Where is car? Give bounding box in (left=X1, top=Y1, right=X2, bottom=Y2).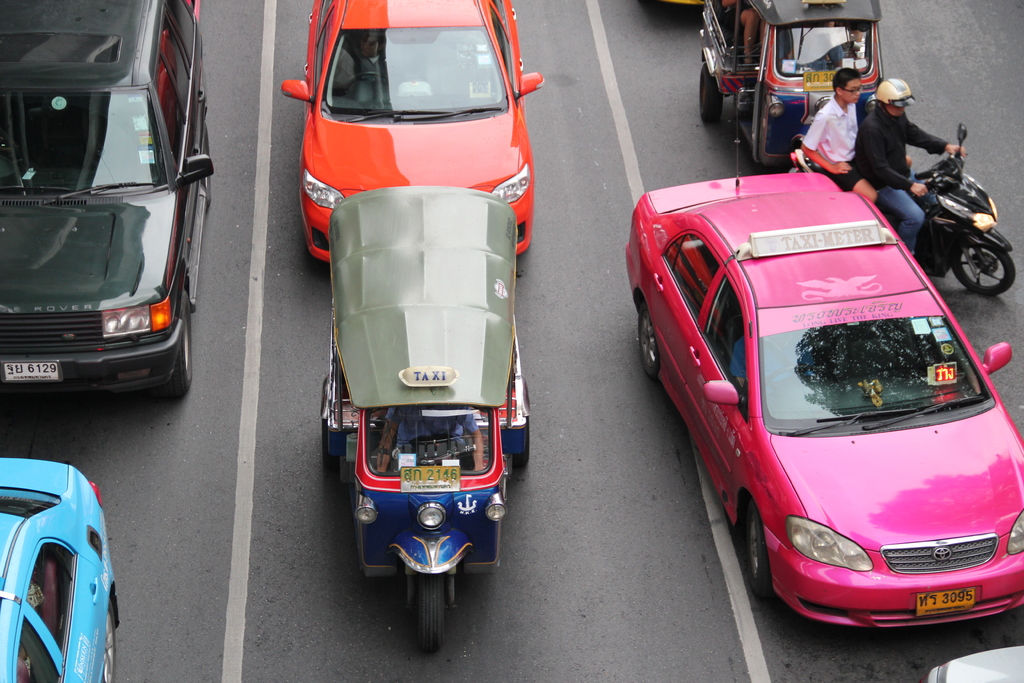
(left=0, top=0, right=212, bottom=407).
